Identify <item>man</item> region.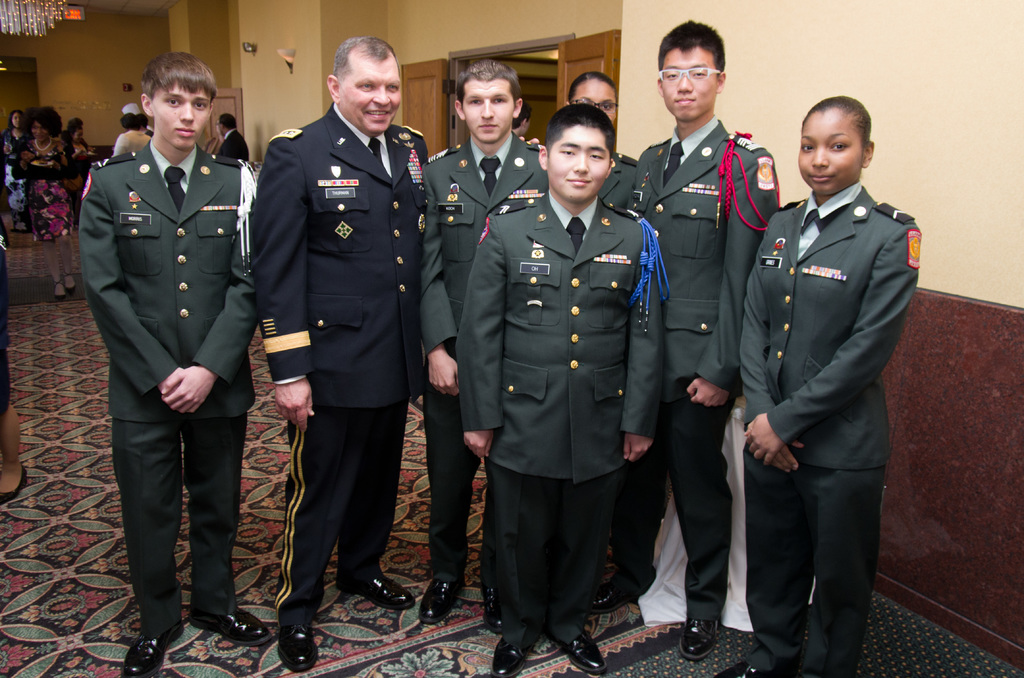
Region: 212:115:254:172.
